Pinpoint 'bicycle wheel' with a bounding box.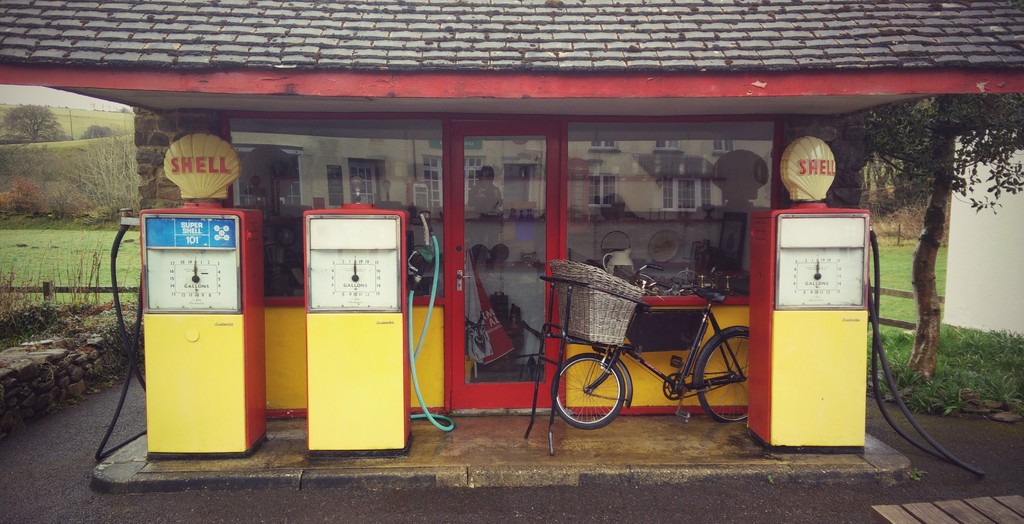
box(544, 342, 641, 429).
